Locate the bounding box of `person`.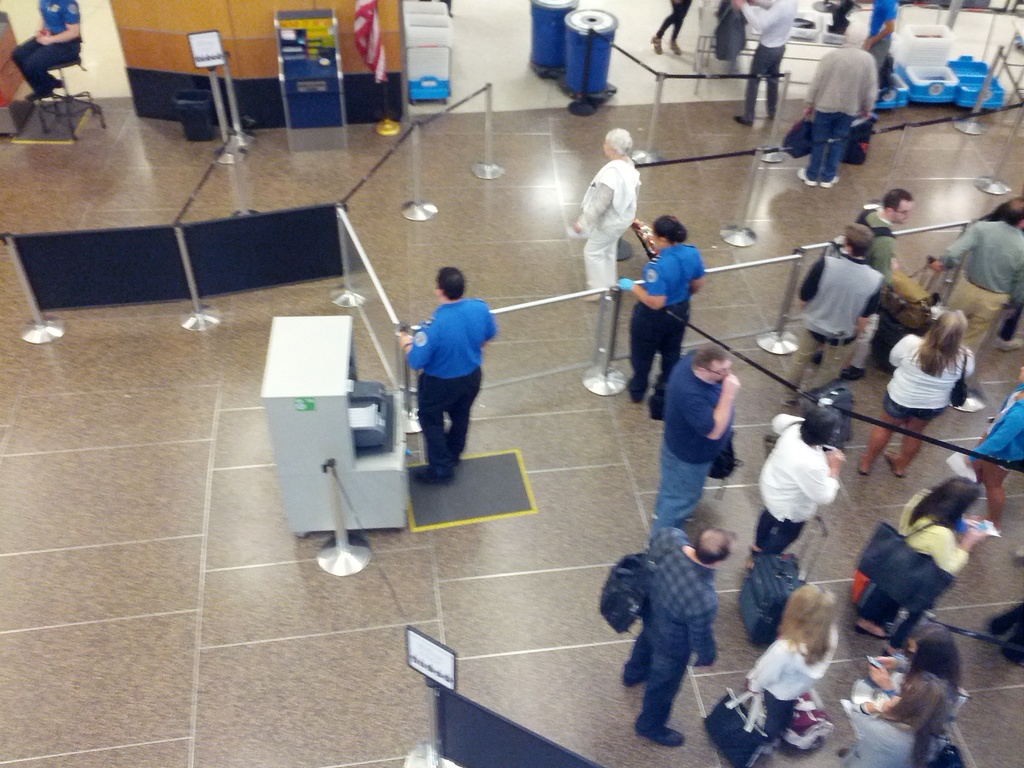
Bounding box: x1=797, y1=227, x2=879, y2=413.
